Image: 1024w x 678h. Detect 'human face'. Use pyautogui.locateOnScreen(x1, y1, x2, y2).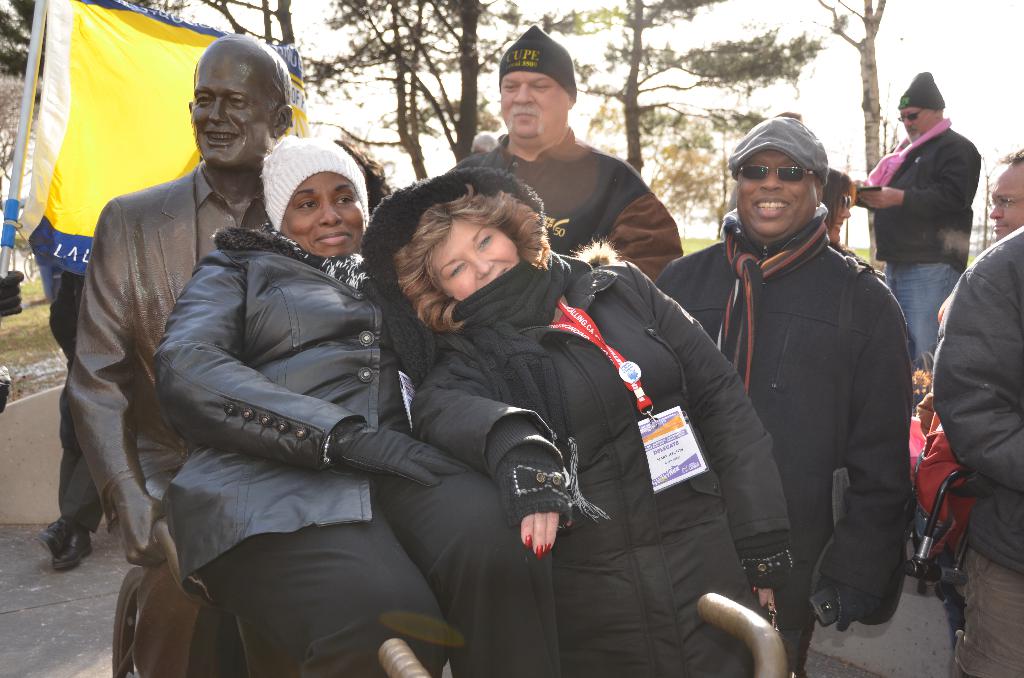
pyautogui.locateOnScreen(493, 65, 572, 148).
